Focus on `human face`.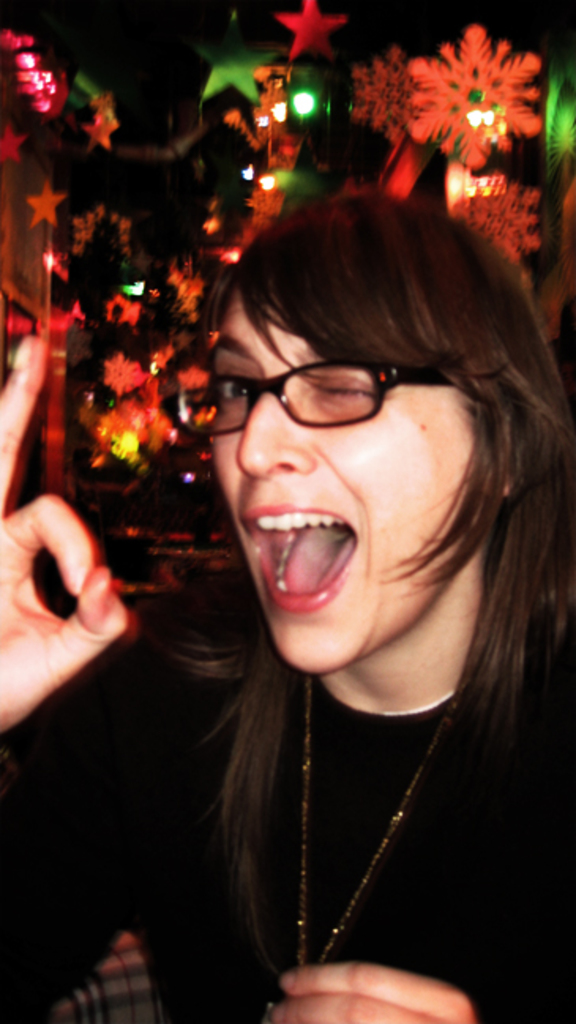
Focused at 207, 282, 488, 675.
